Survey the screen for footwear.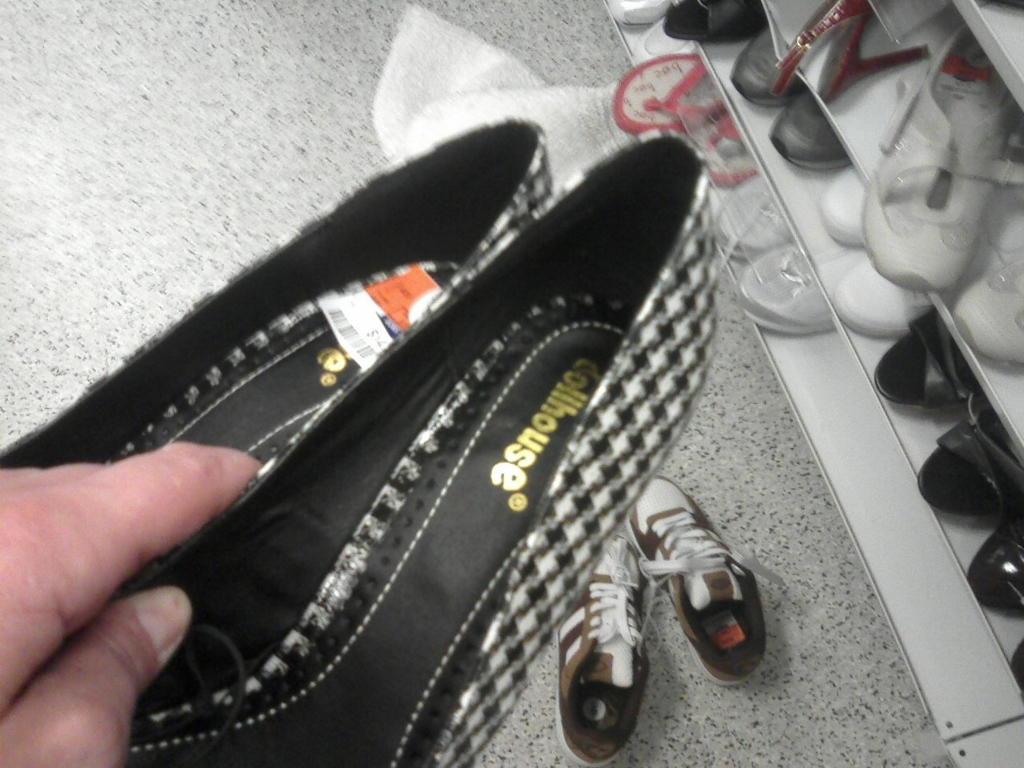
Survey found: box=[914, 390, 1022, 516].
